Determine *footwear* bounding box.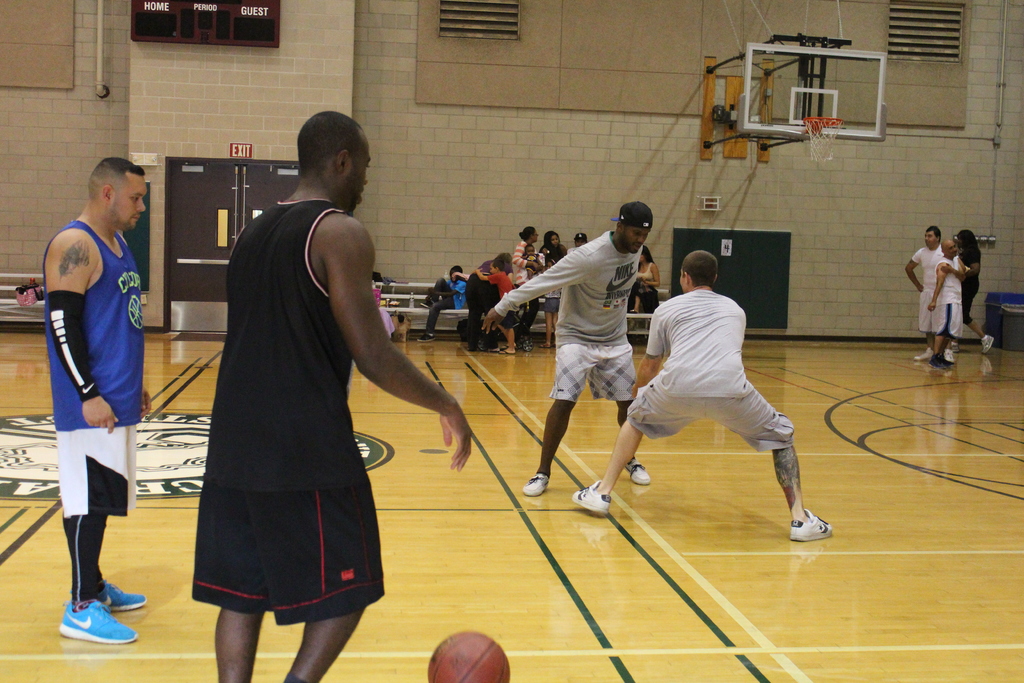
Determined: x1=624, y1=458, x2=650, y2=483.
